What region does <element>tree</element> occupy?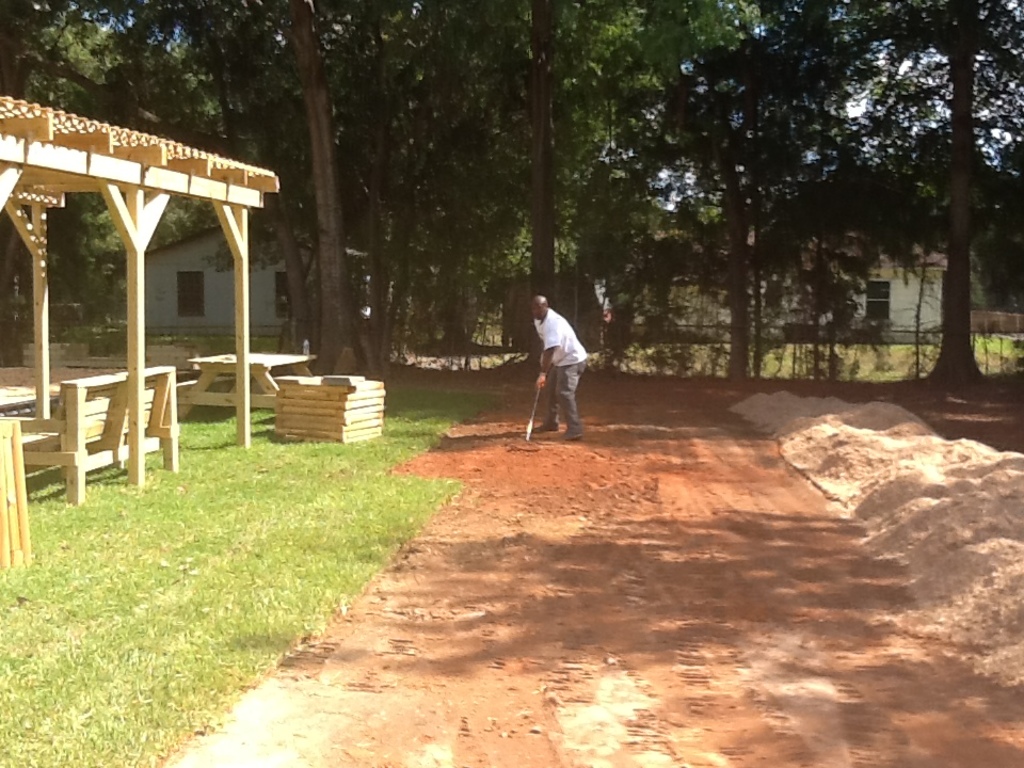
{"left": 0, "top": 0, "right": 574, "bottom": 390}.
